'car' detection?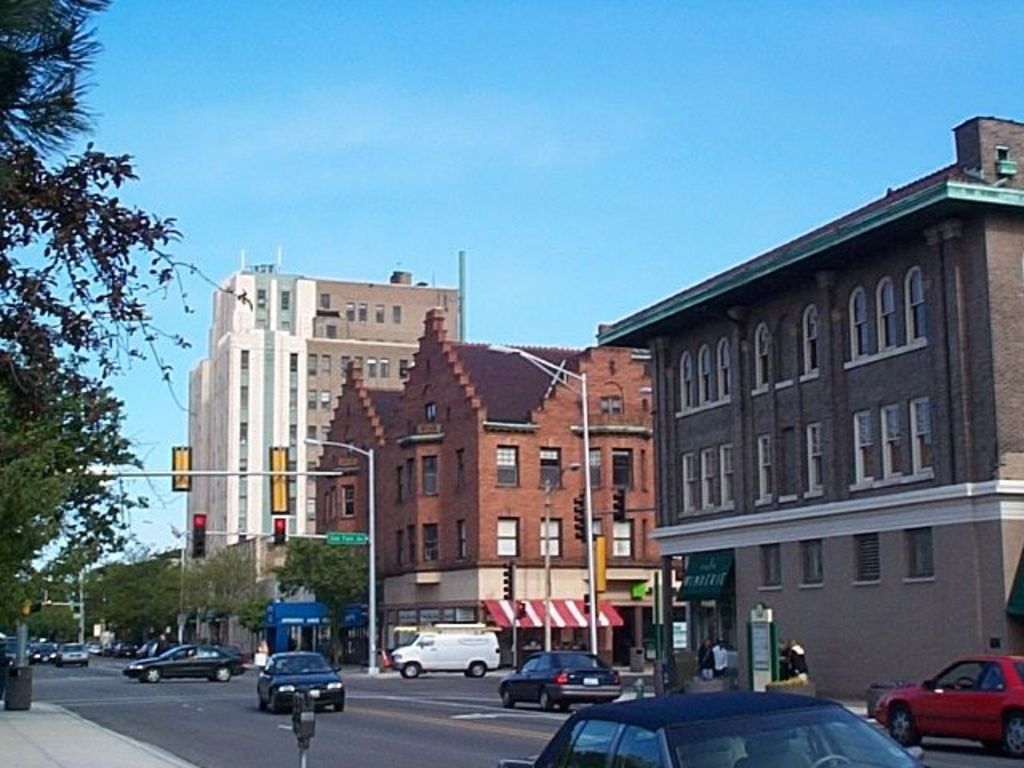
494/651/621/715
